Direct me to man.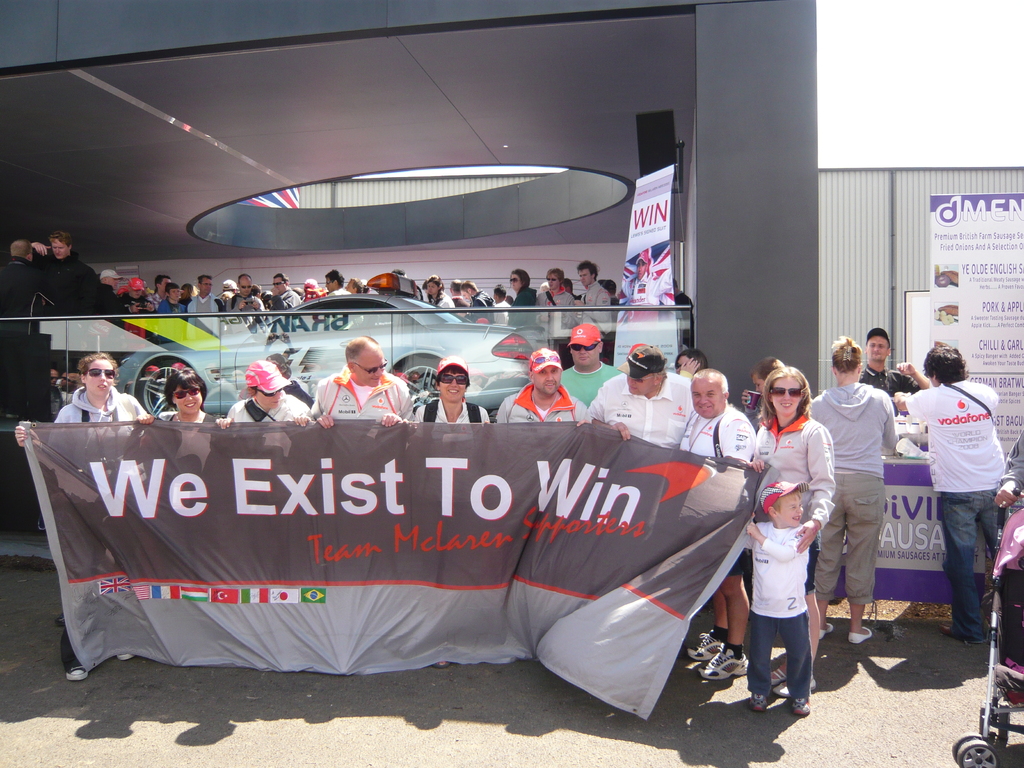
Direction: region(904, 338, 1016, 663).
